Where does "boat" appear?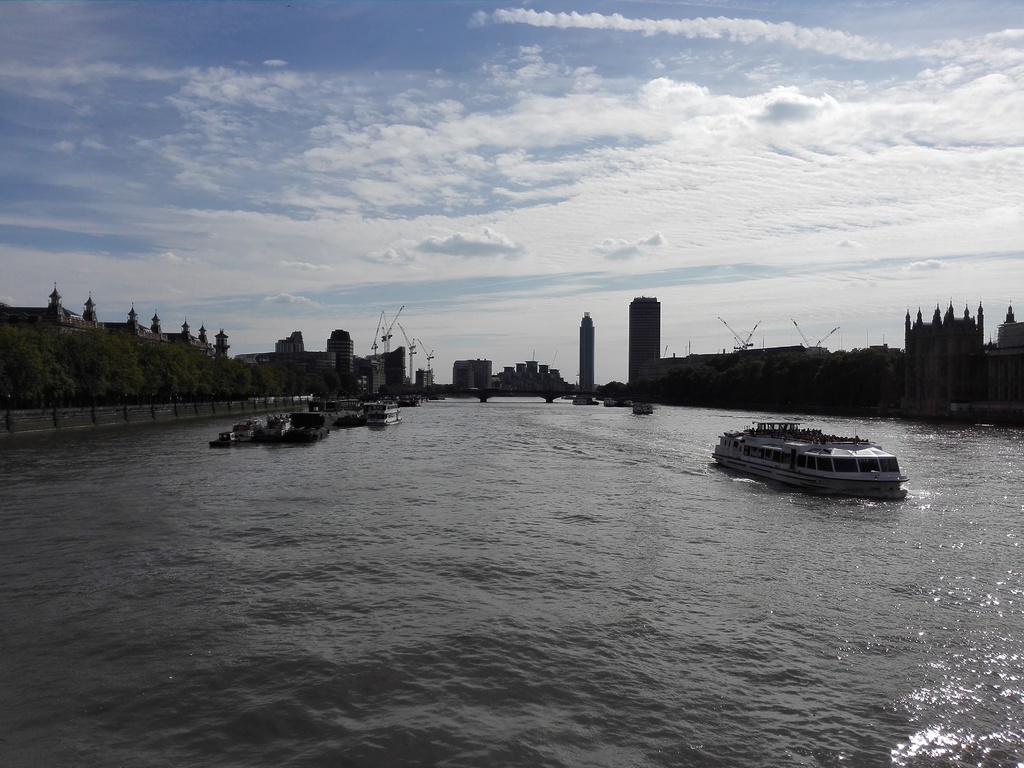
Appears at left=286, top=404, right=351, bottom=453.
